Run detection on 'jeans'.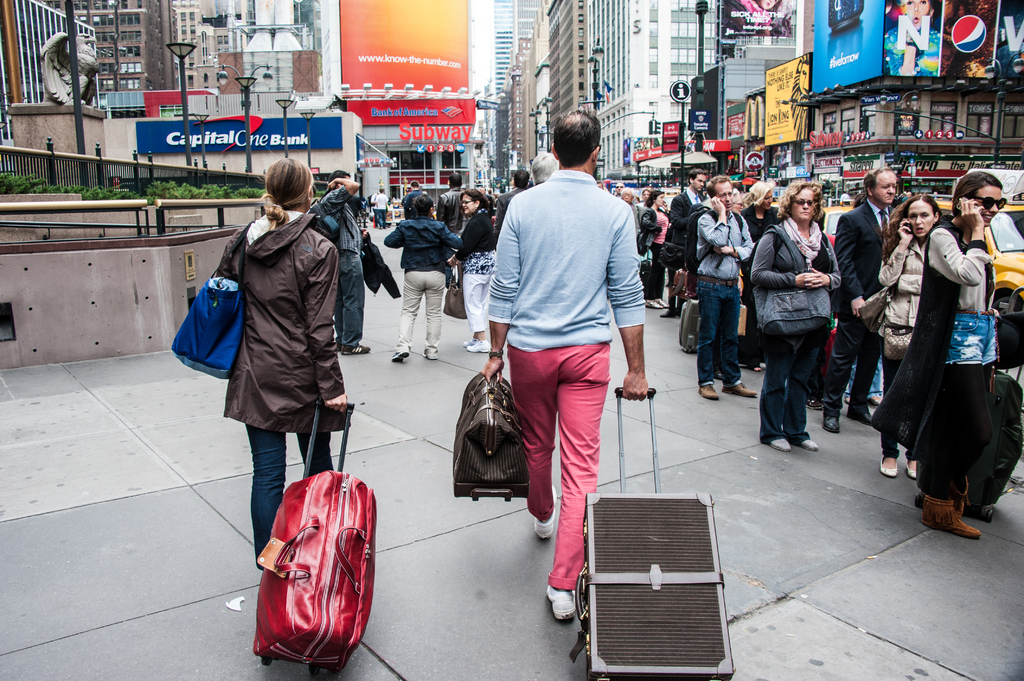
Result: bbox=[923, 364, 993, 498].
